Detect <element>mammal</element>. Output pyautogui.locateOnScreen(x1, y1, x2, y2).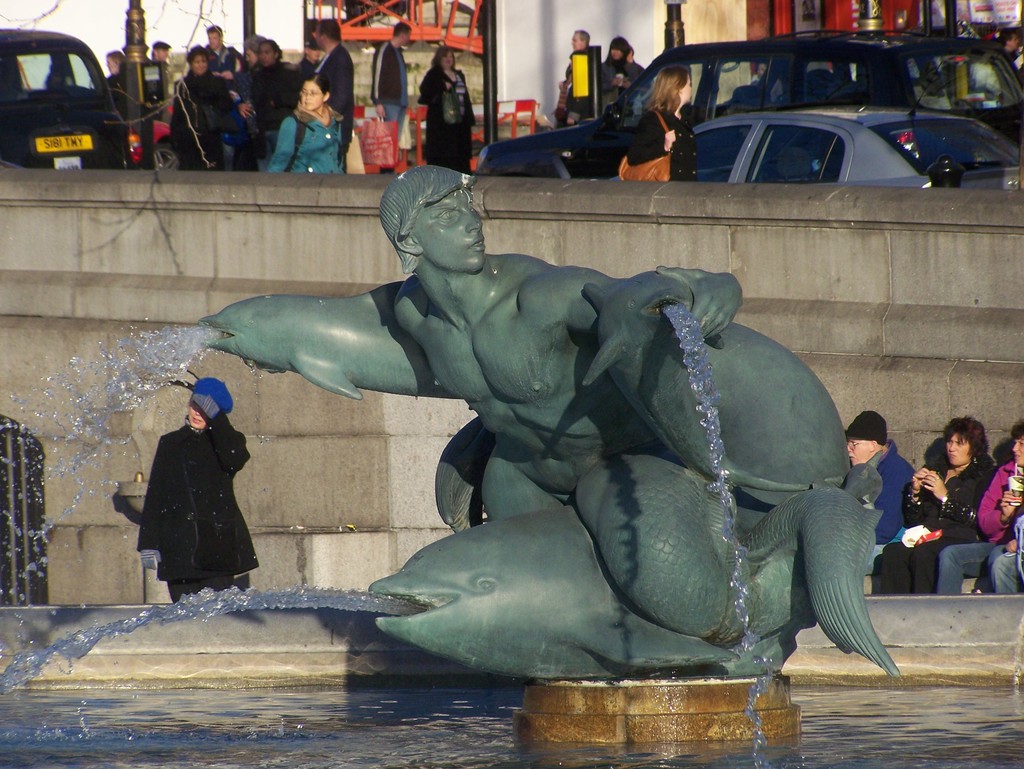
pyautogui.locateOnScreen(372, 22, 412, 161).
